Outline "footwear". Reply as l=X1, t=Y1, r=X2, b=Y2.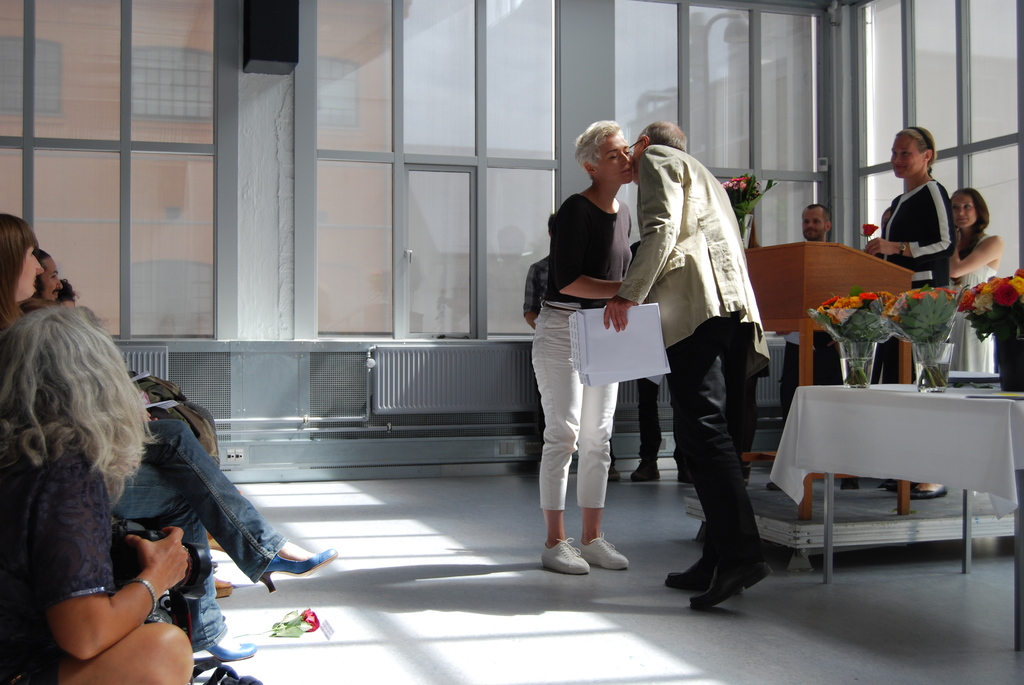
l=205, t=633, r=257, b=665.
